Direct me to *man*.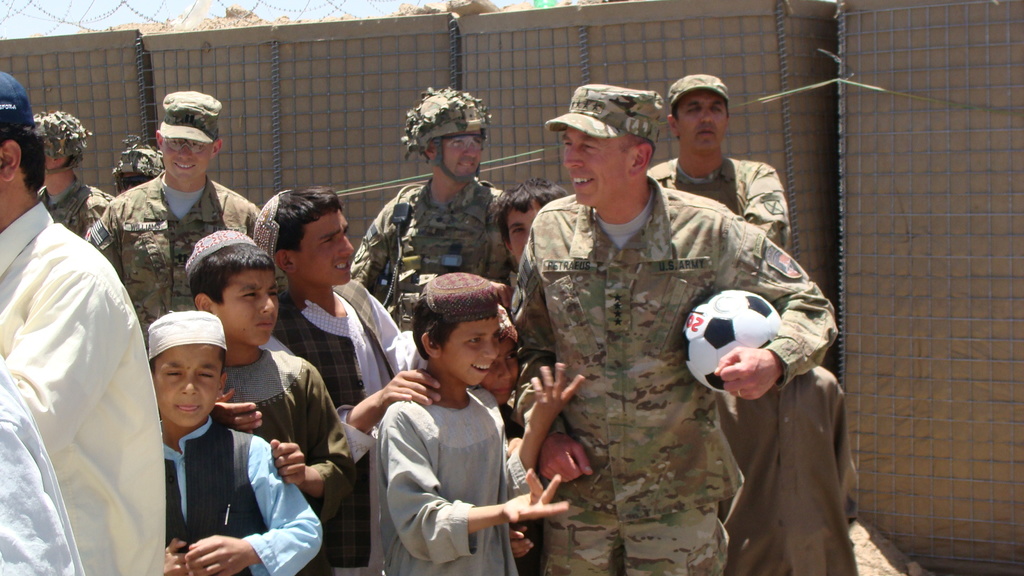
Direction: region(0, 71, 168, 575).
